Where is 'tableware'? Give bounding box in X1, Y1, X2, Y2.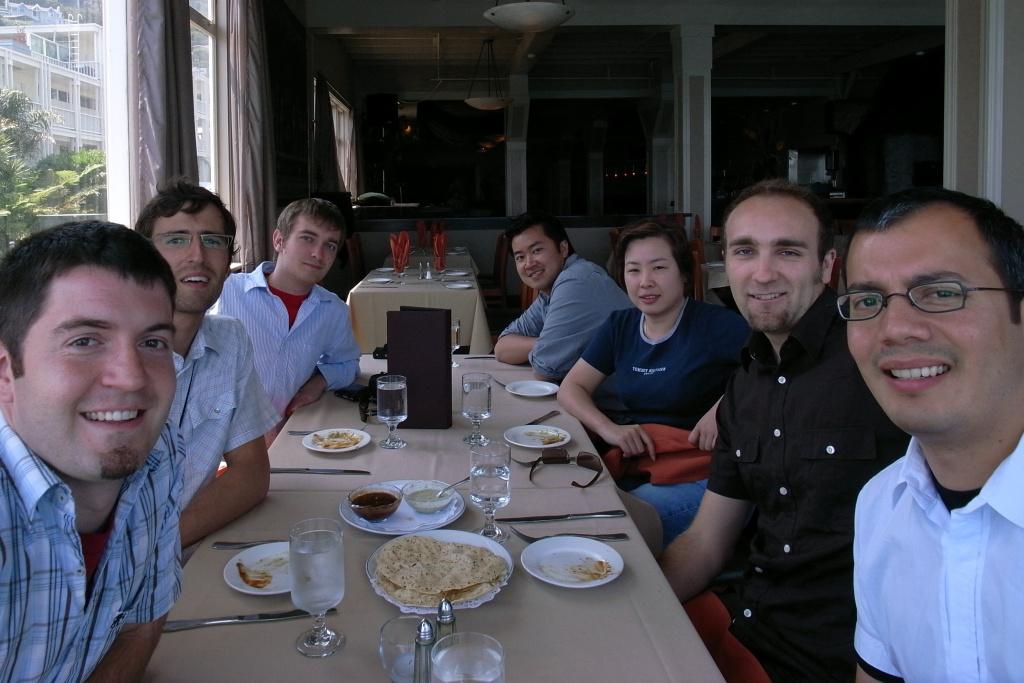
287, 422, 371, 435.
